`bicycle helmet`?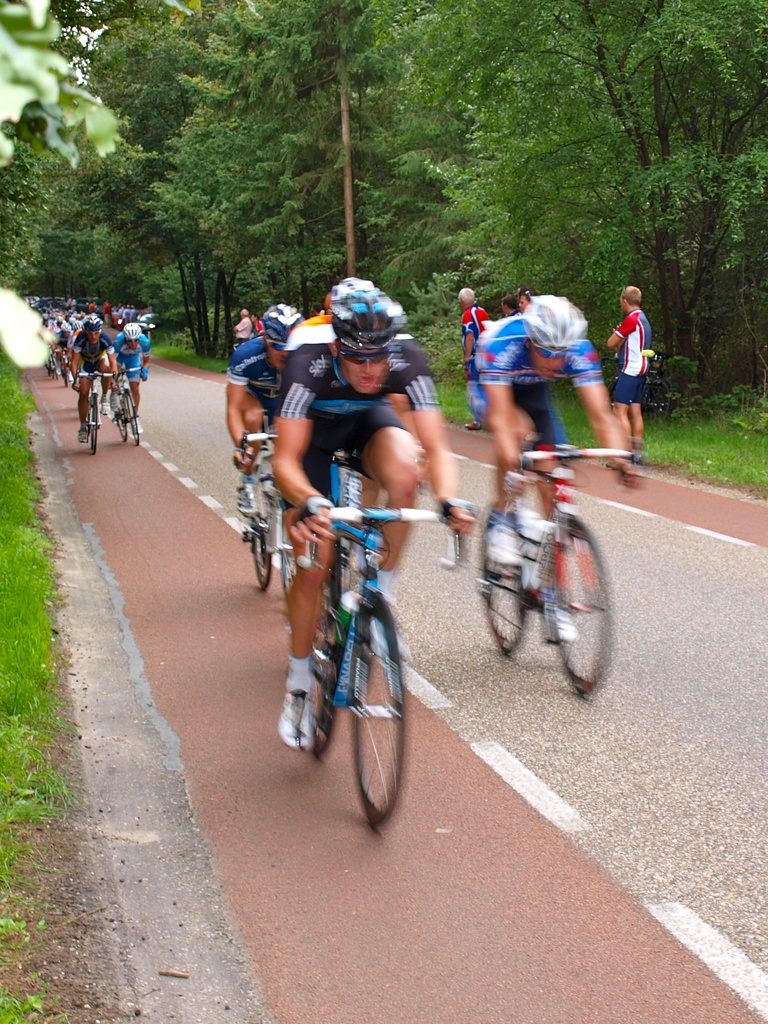
123:323:140:340
